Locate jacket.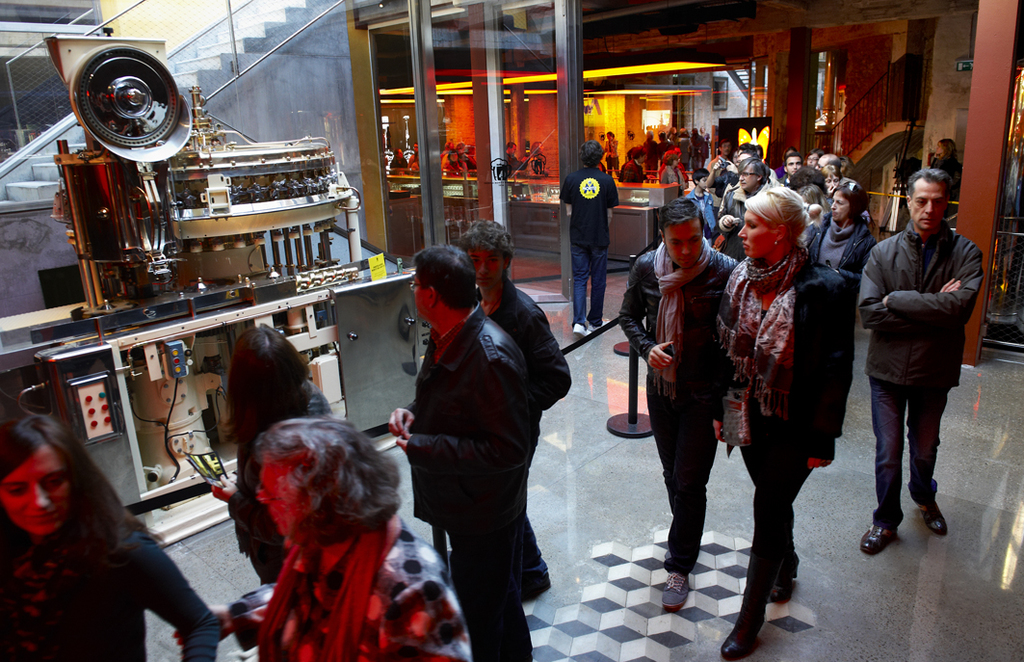
Bounding box: pyautogui.locateOnScreen(617, 234, 743, 410).
